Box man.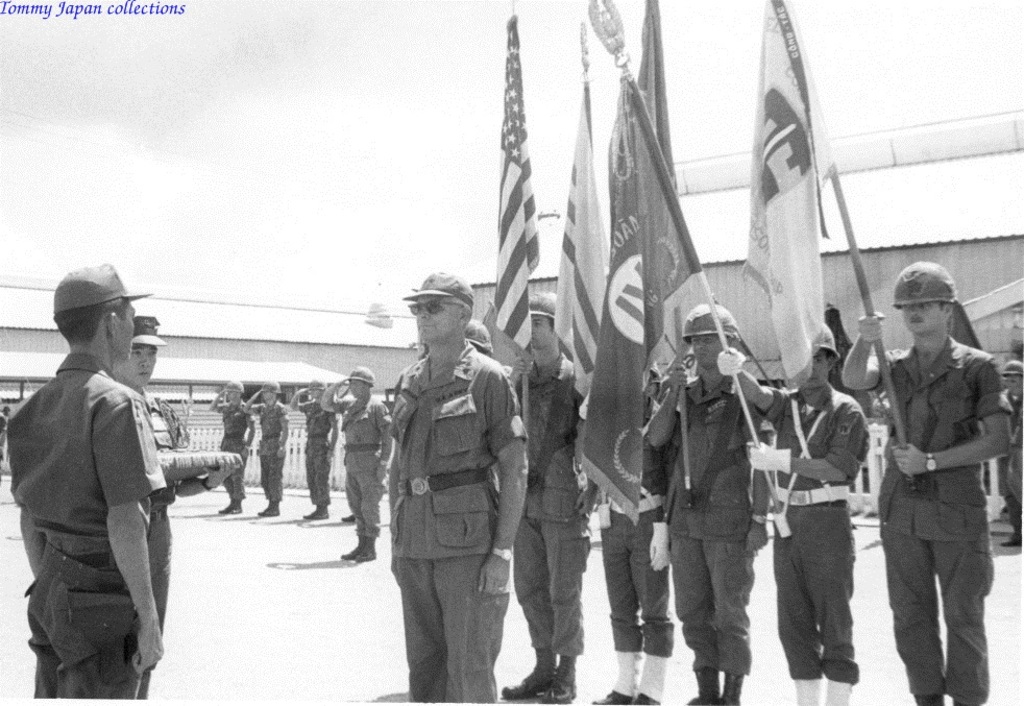
507:290:601:705.
